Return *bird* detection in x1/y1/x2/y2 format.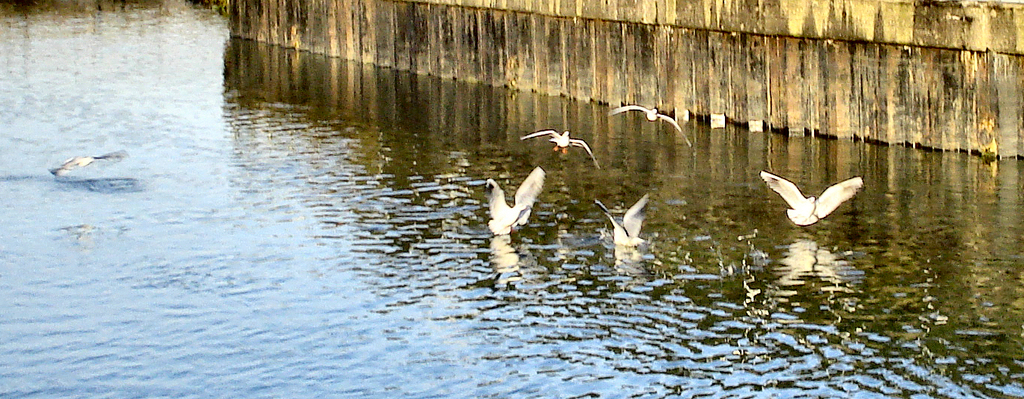
752/162/866/233.
